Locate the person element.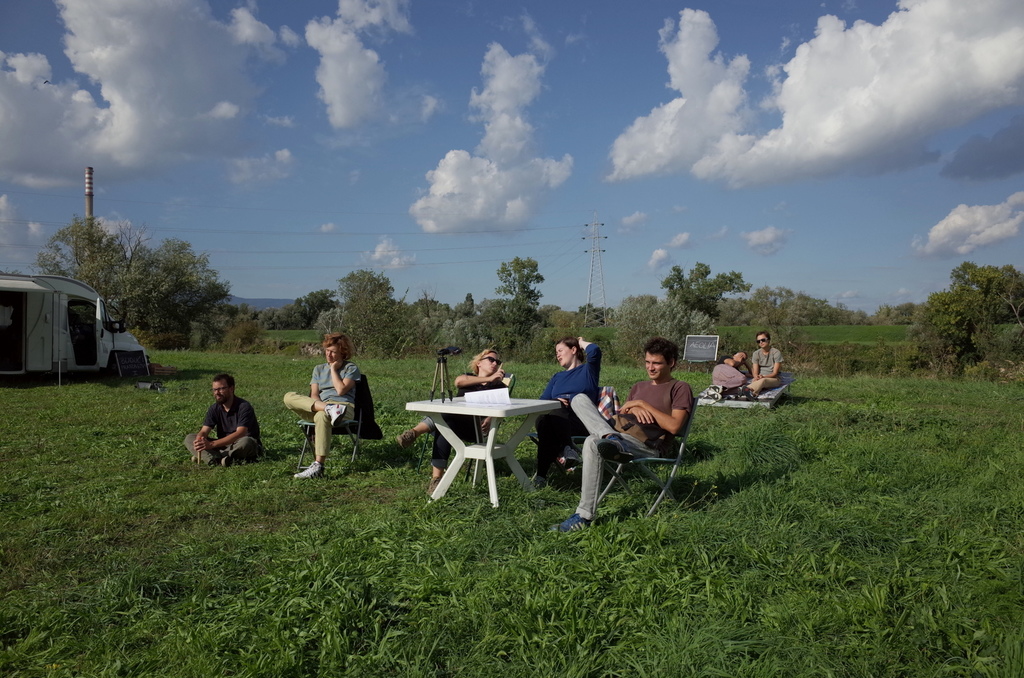
Element bbox: [561, 336, 692, 532].
